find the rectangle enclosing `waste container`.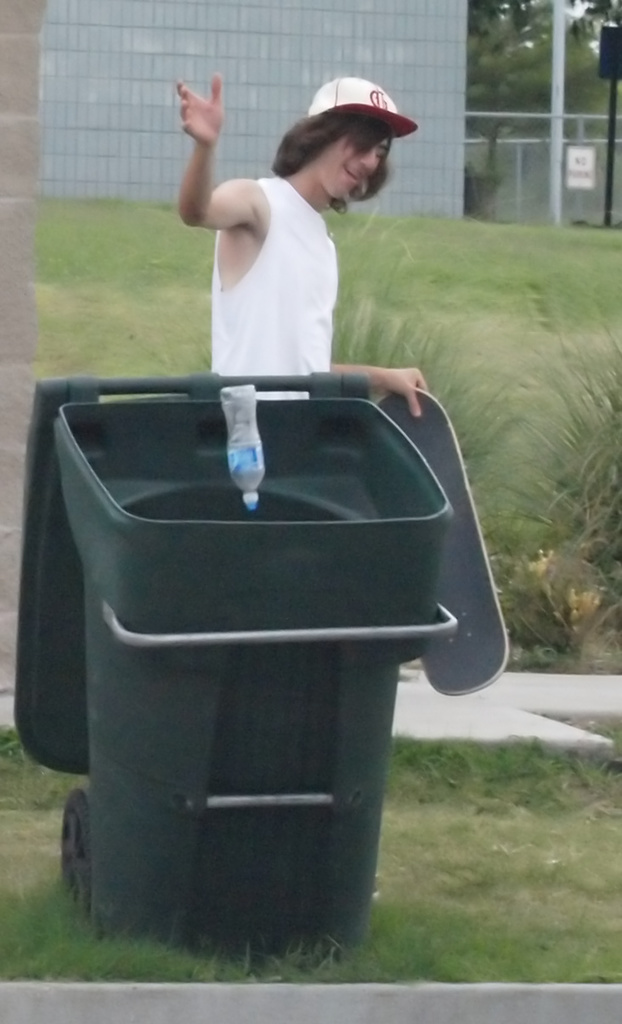
bbox=(39, 390, 497, 964).
